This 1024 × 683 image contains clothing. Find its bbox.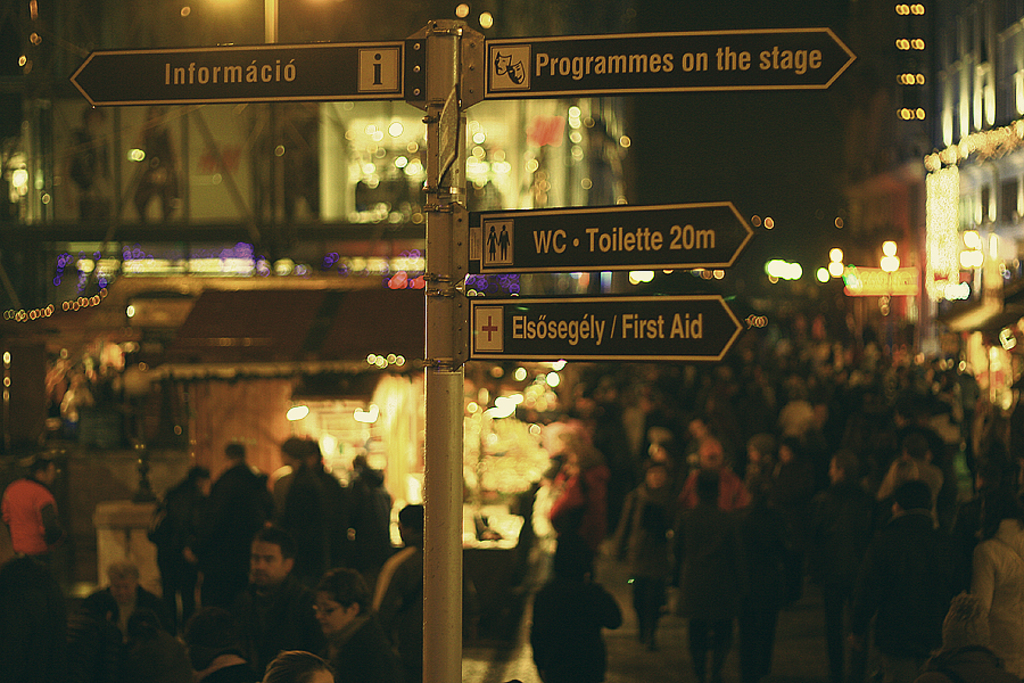
[left=357, top=549, right=433, bottom=637].
